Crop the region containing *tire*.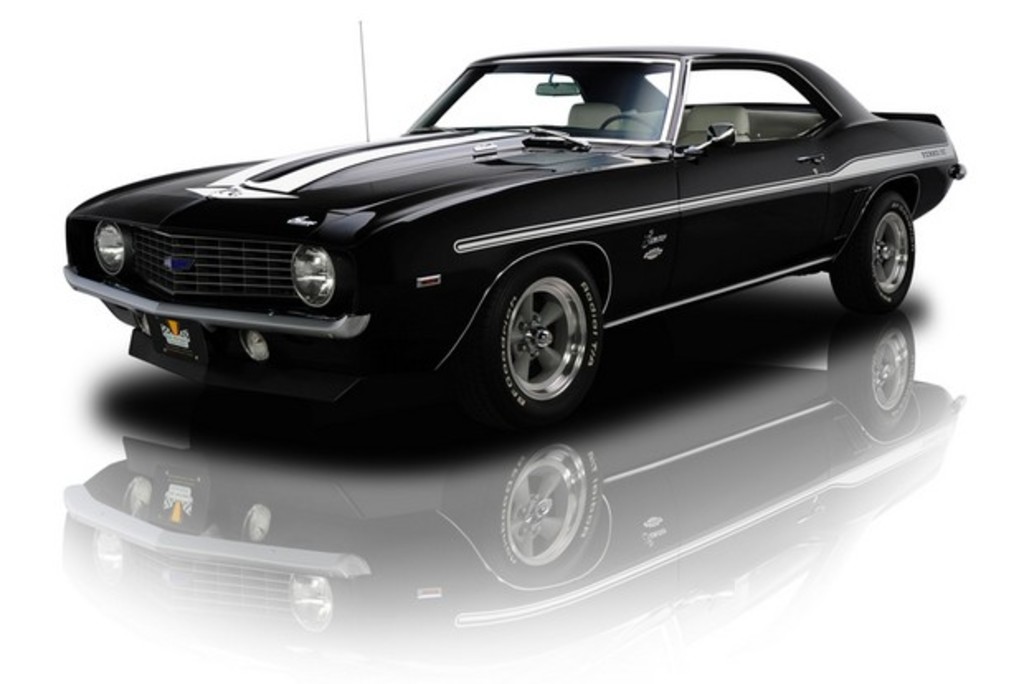
Crop region: pyautogui.locateOnScreen(477, 246, 608, 420).
